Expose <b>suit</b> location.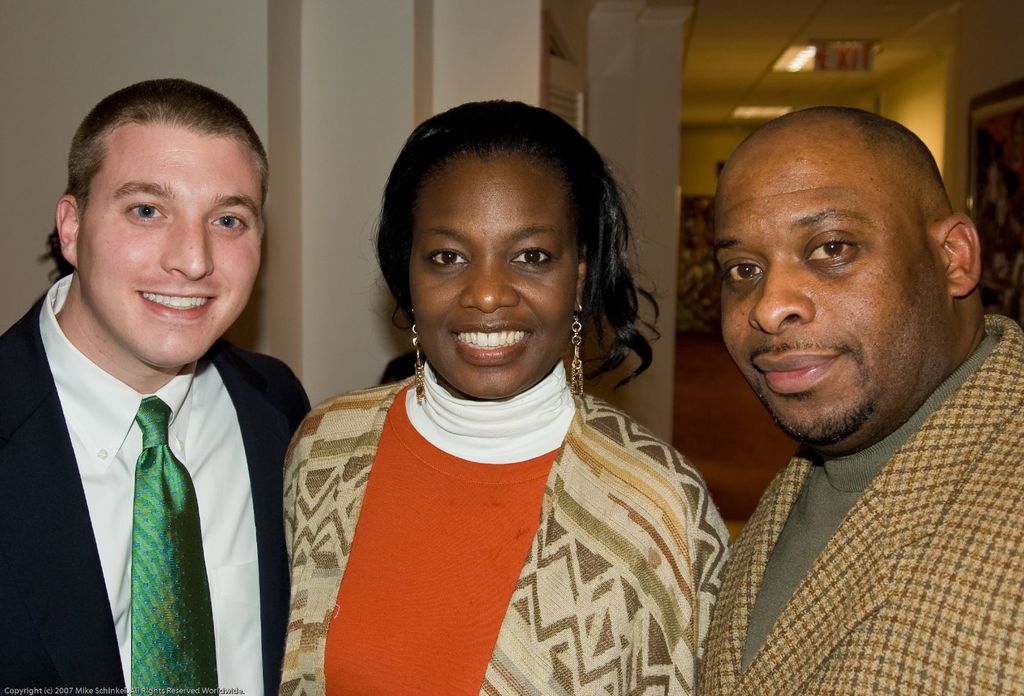
Exposed at 686/310/1023/695.
